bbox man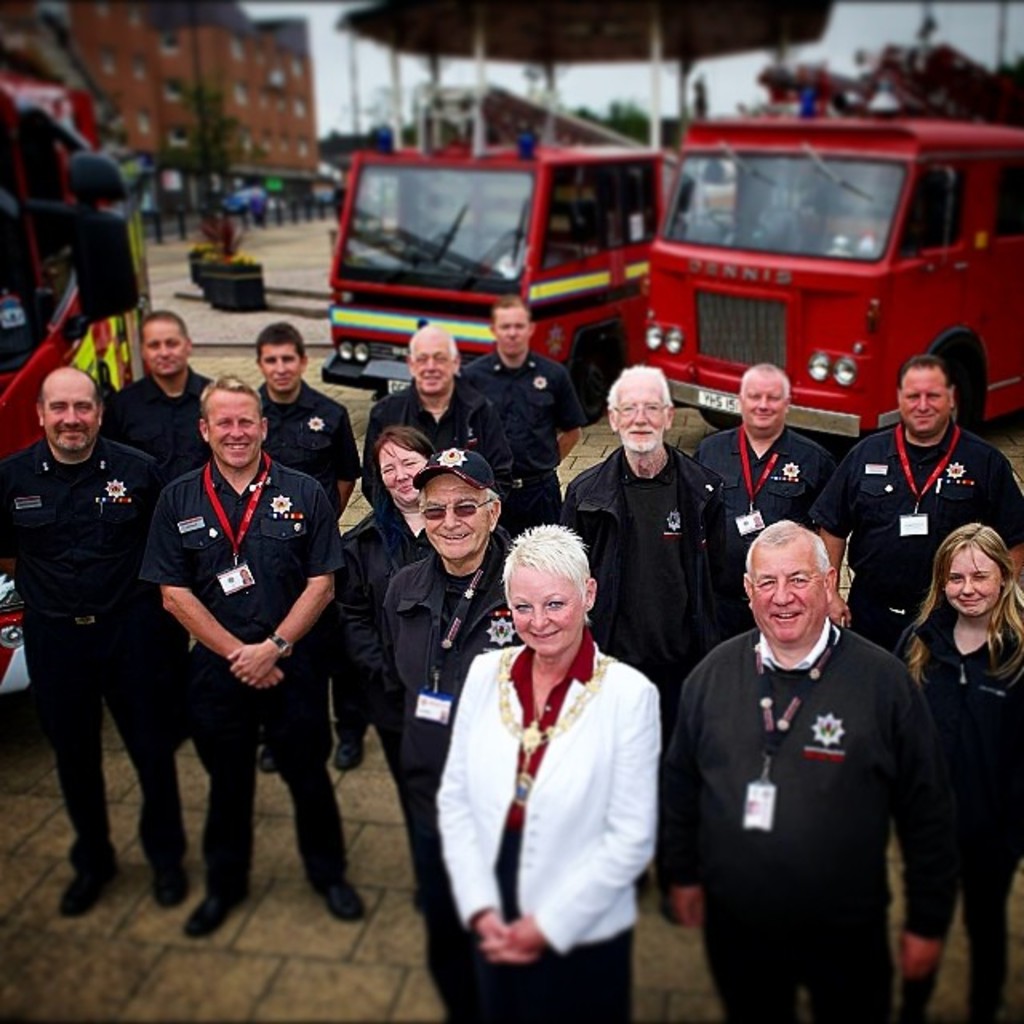
x1=242 y1=304 x2=379 y2=782
